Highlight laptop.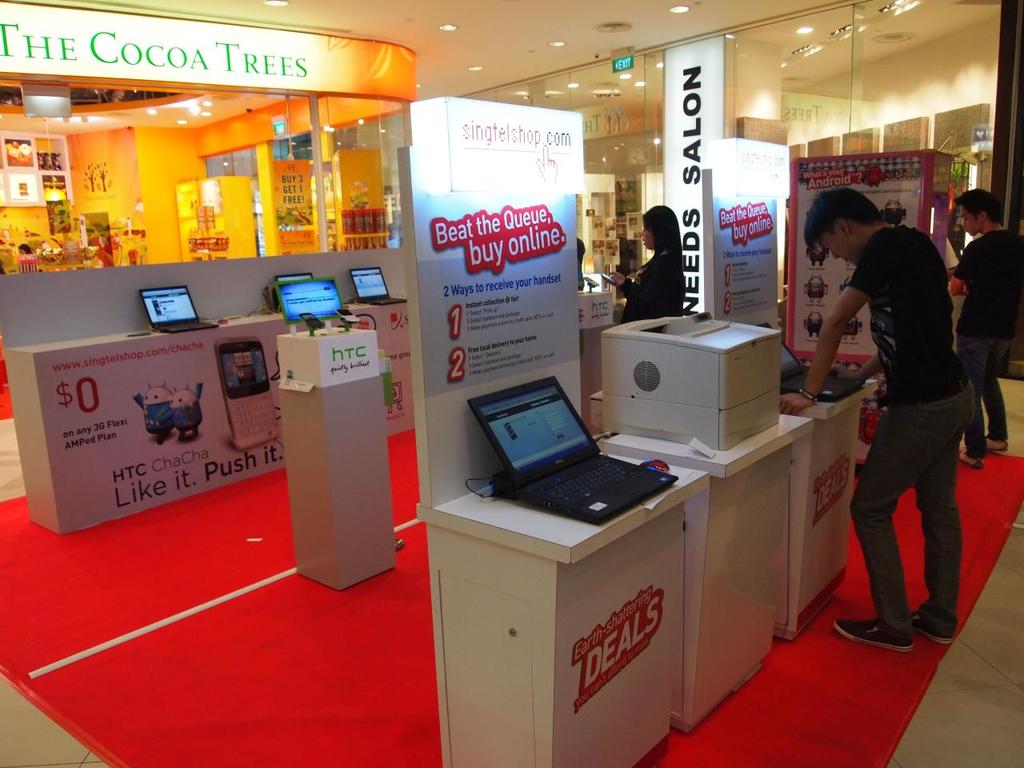
Highlighted region: <bbox>274, 270, 314, 282</bbox>.
